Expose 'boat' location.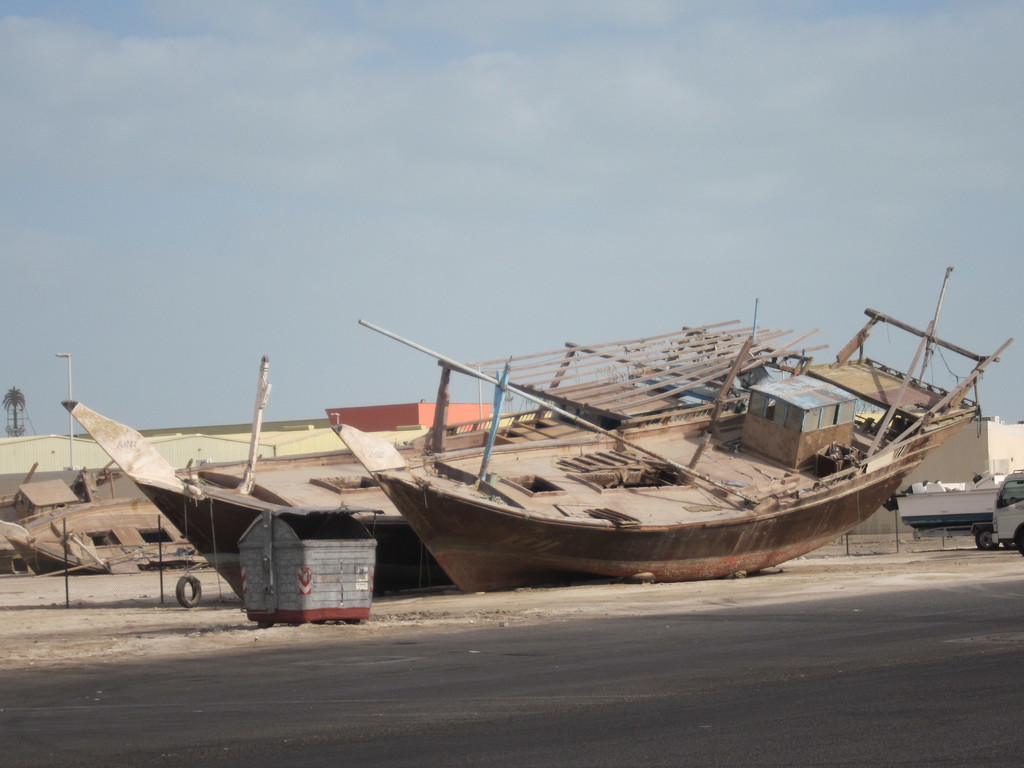
Exposed at (56, 393, 445, 586).
